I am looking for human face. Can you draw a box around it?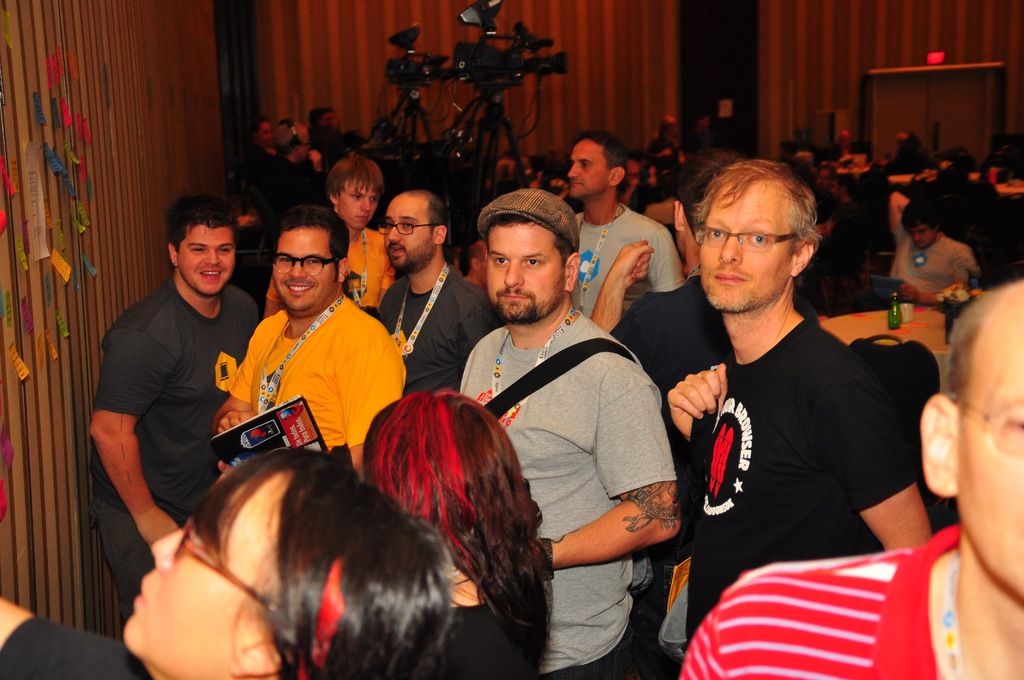
Sure, the bounding box is <bbox>272, 225, 337, 309</bbox>.
